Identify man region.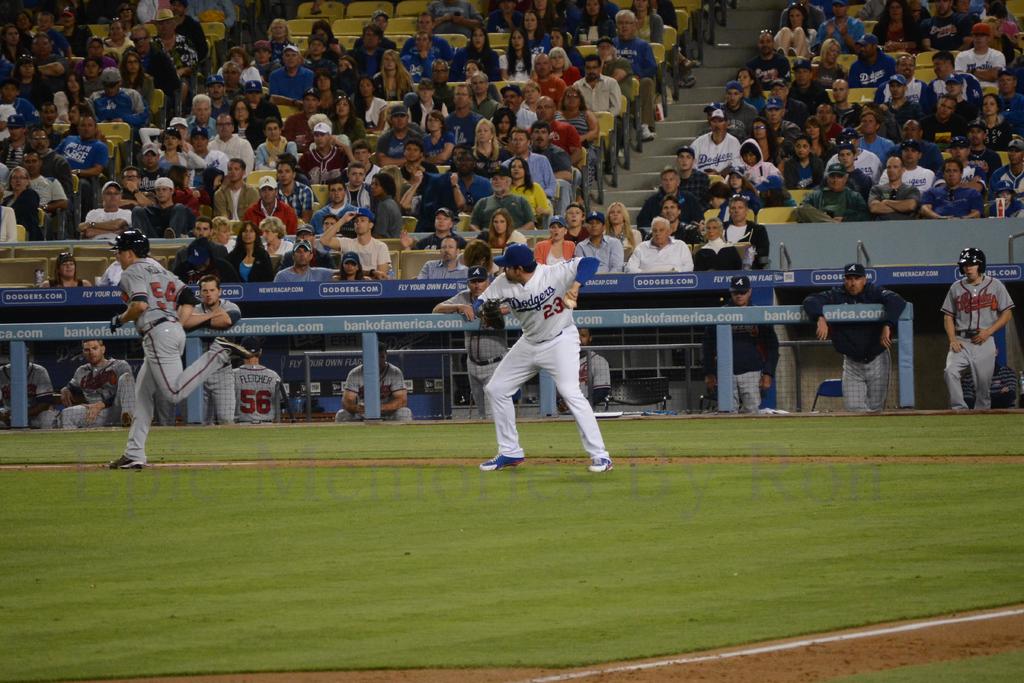
Region: 672/139/710/210.
